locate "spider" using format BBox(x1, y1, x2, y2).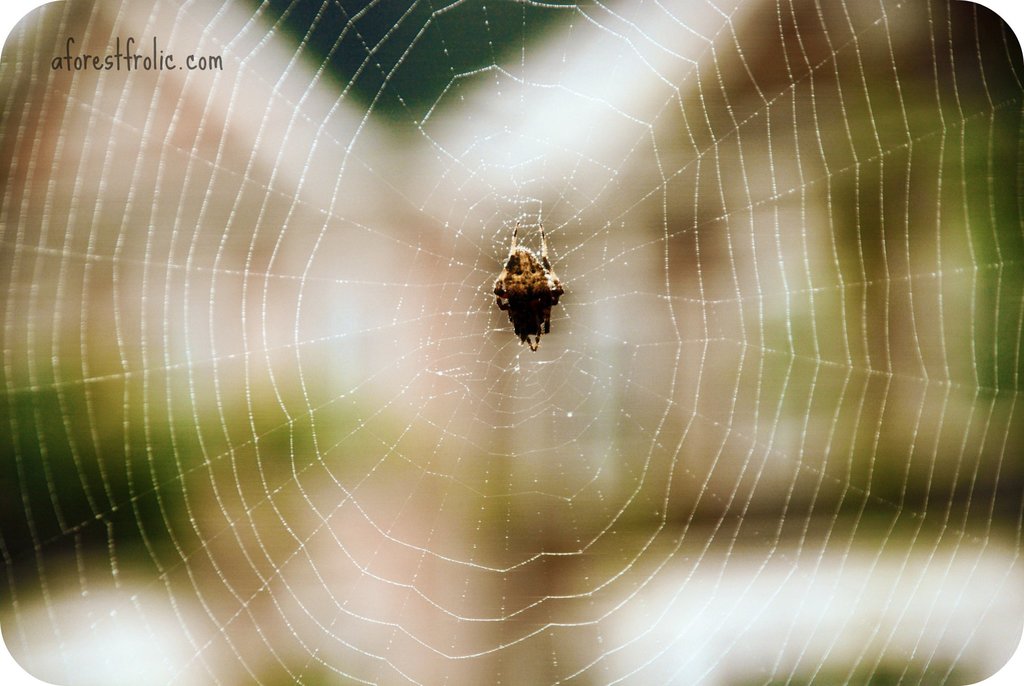
BBox(490, 211, 566, 350).
